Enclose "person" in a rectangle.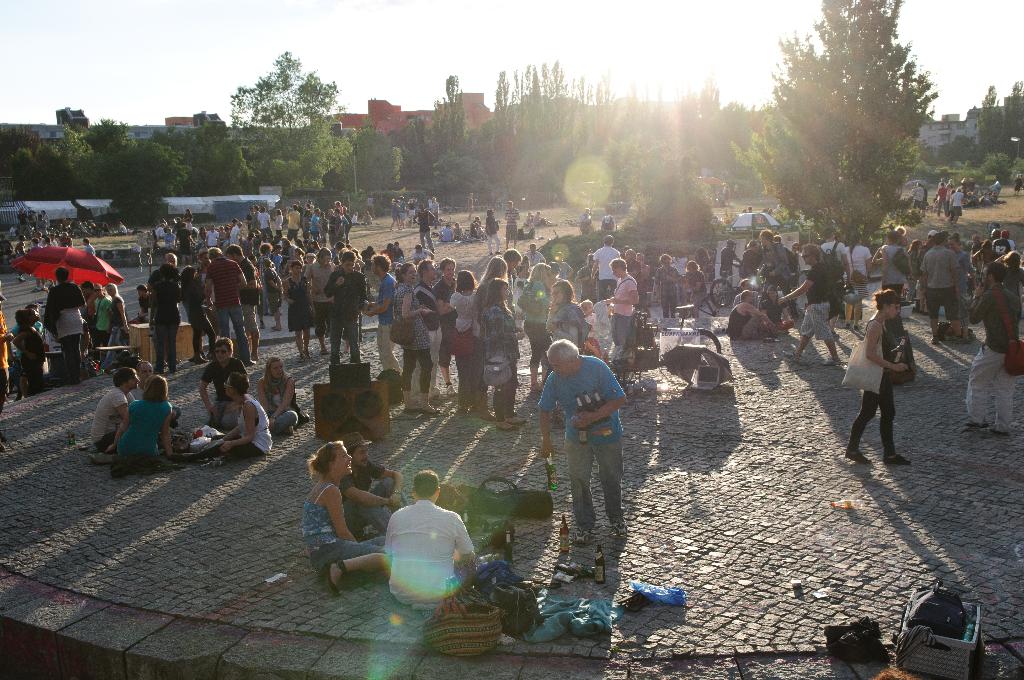
box=[300, 438, 399, 585].
